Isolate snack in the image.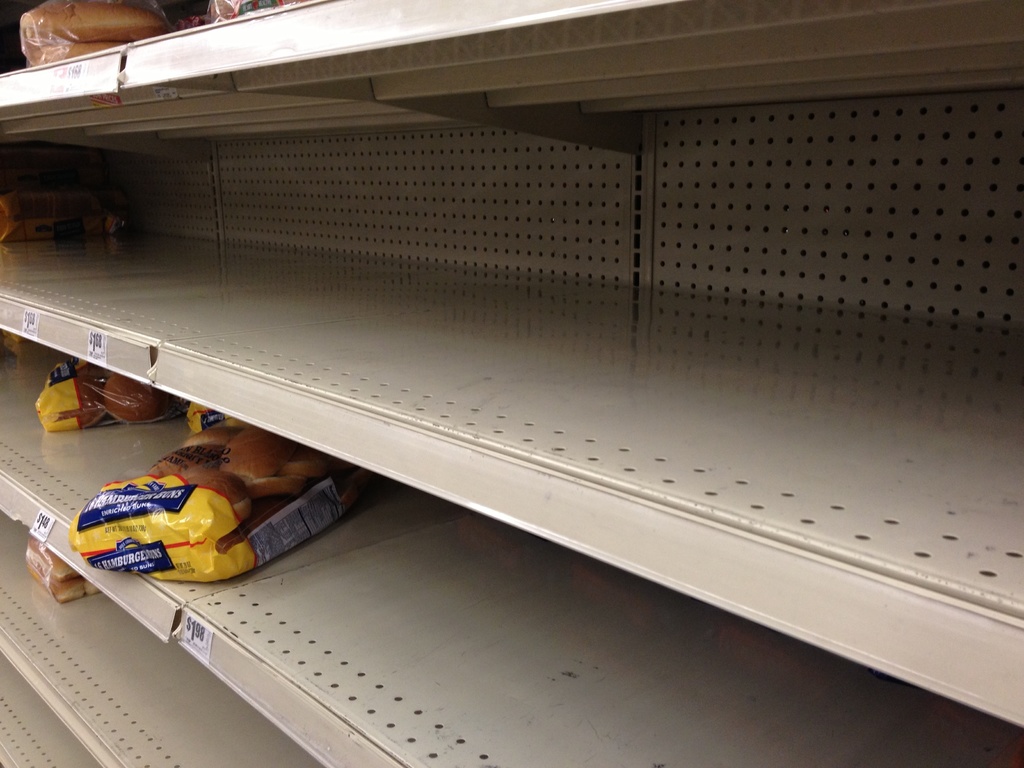
Isolated region: (58,461,258,593).
